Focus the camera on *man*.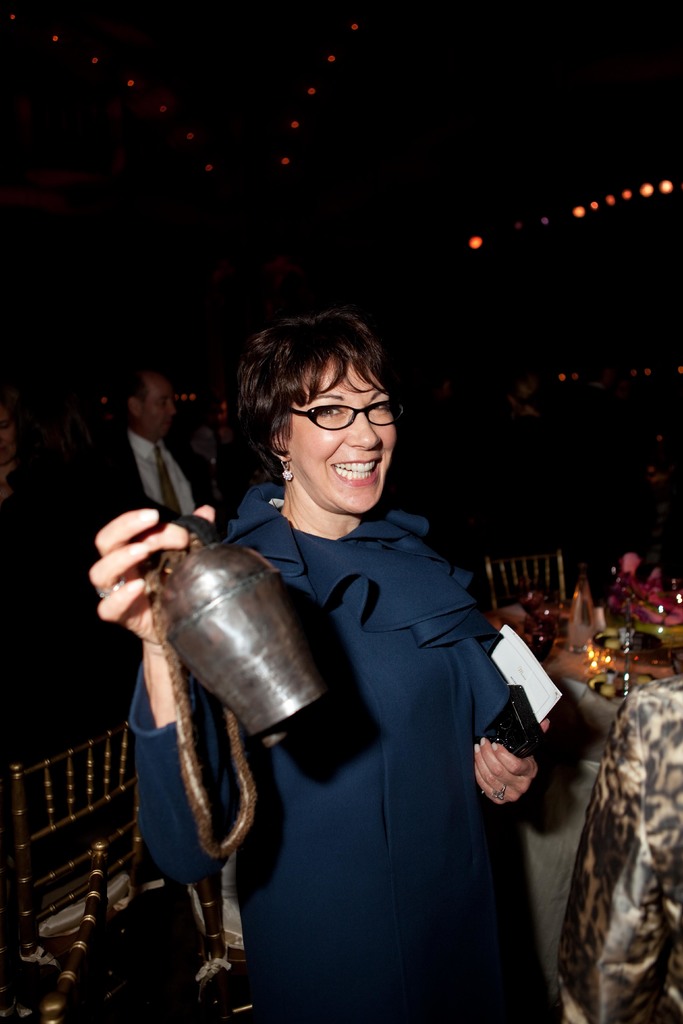
Focus region: <box>86,361,217,543</box>.
